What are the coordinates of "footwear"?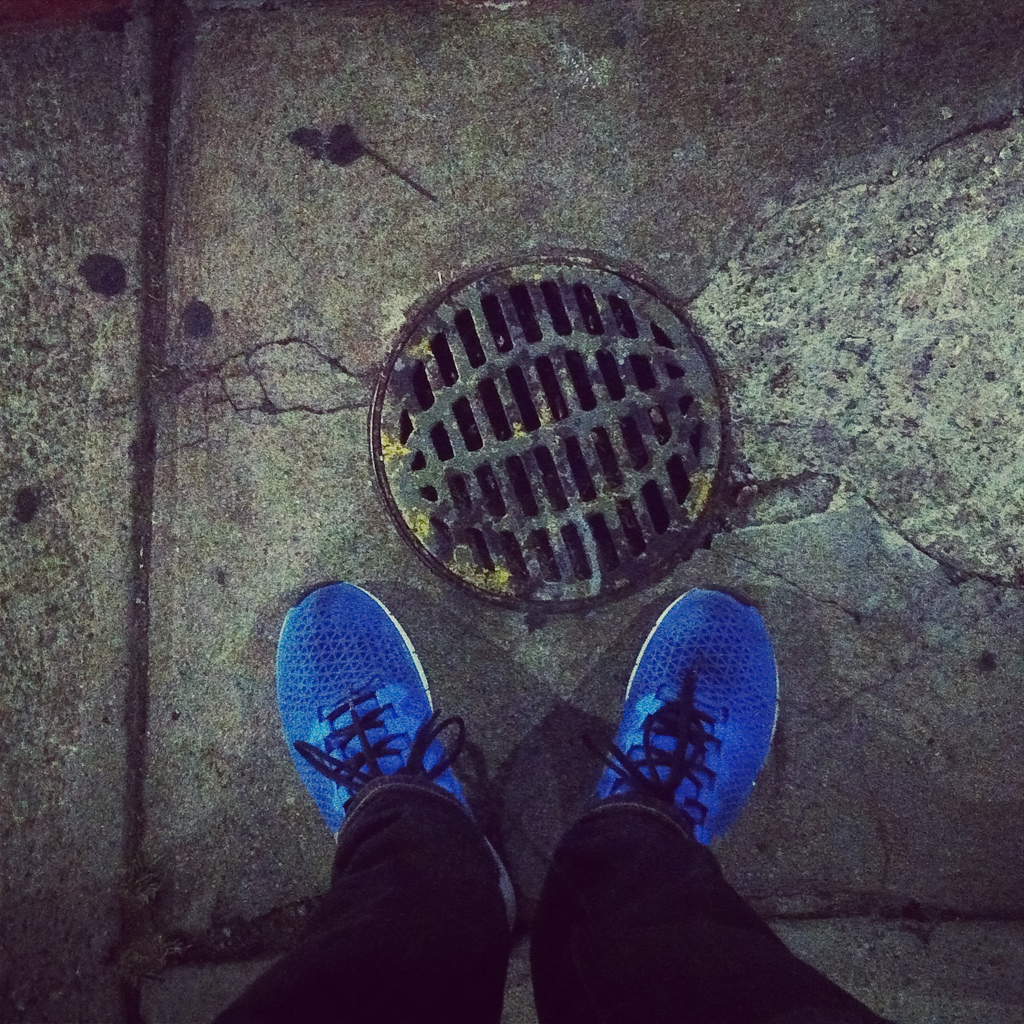
{"x1": 274, "y1": 579, "x2": 523, "y2": 944}.
